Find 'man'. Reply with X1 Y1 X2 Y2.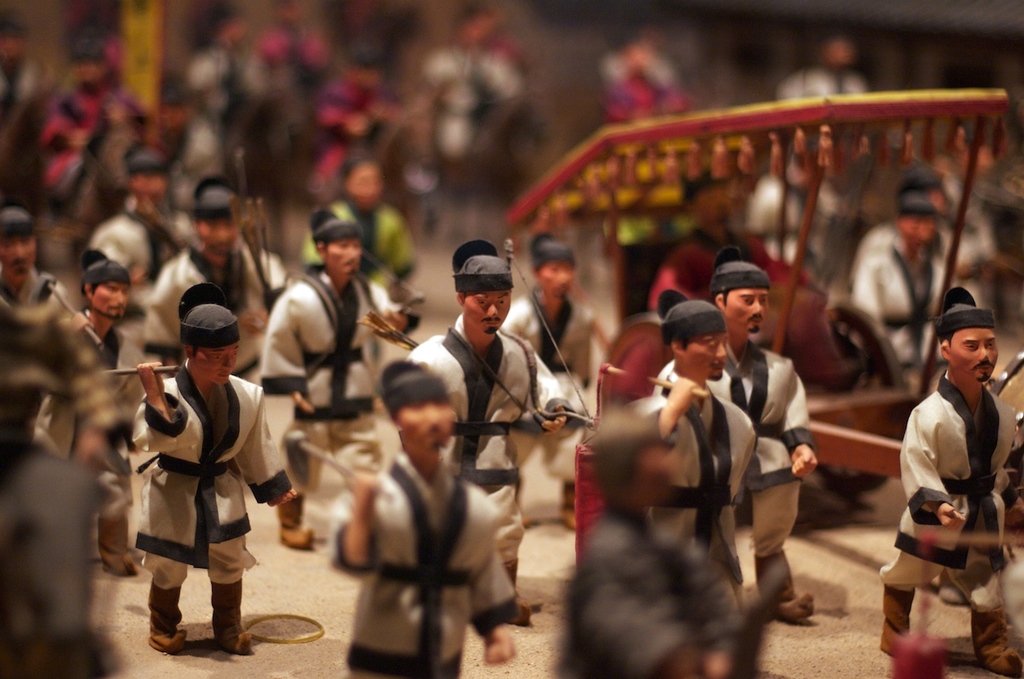
30 245 146 577.
